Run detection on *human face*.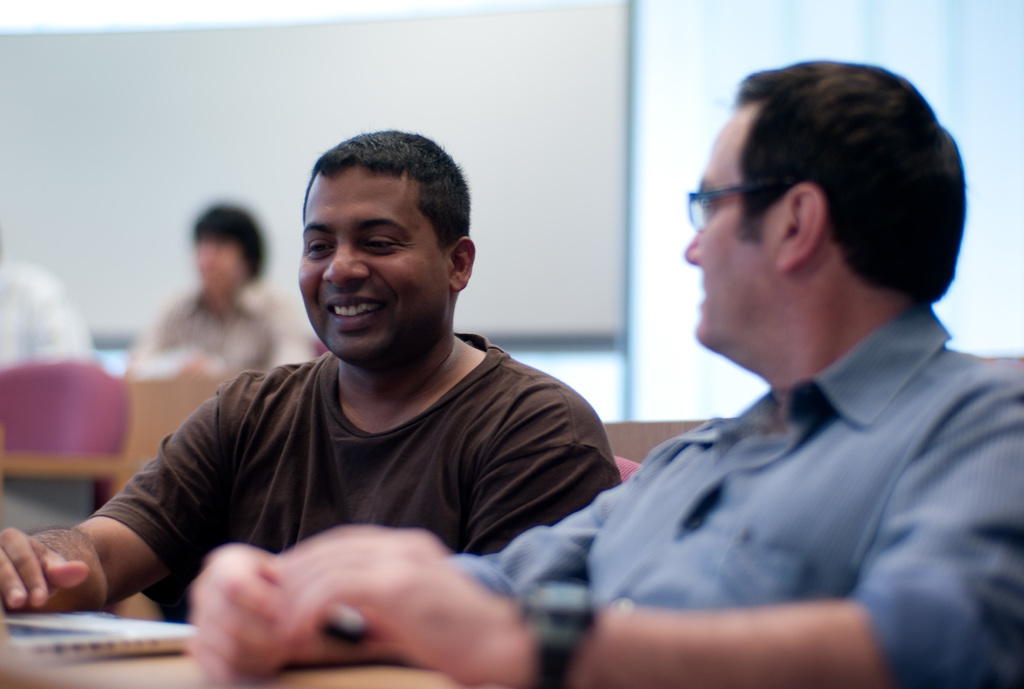
Result: box(296, 167, 451, 363).
